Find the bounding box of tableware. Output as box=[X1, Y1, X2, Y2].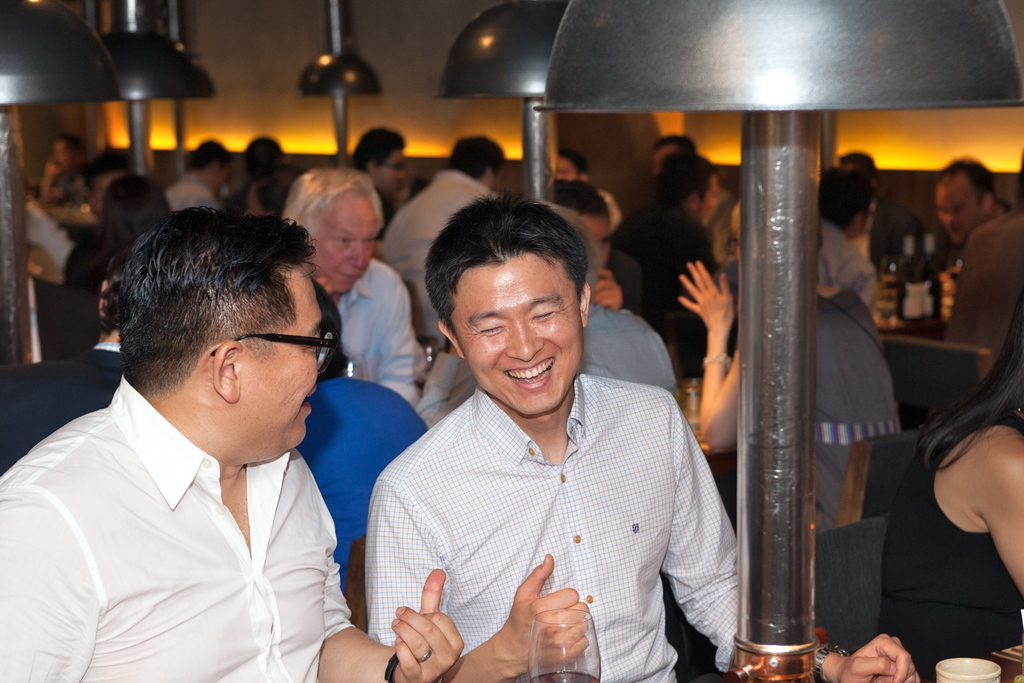
box=[525, 607, 604, 682].
